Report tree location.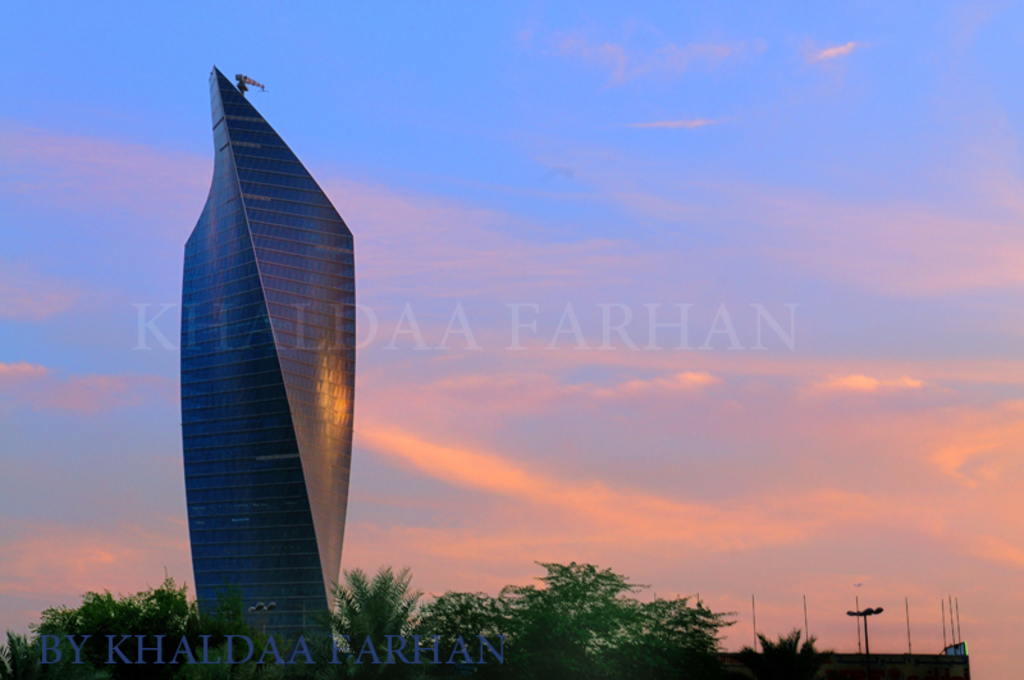
Report: left=328, top=563, right=419, bottom=677.
